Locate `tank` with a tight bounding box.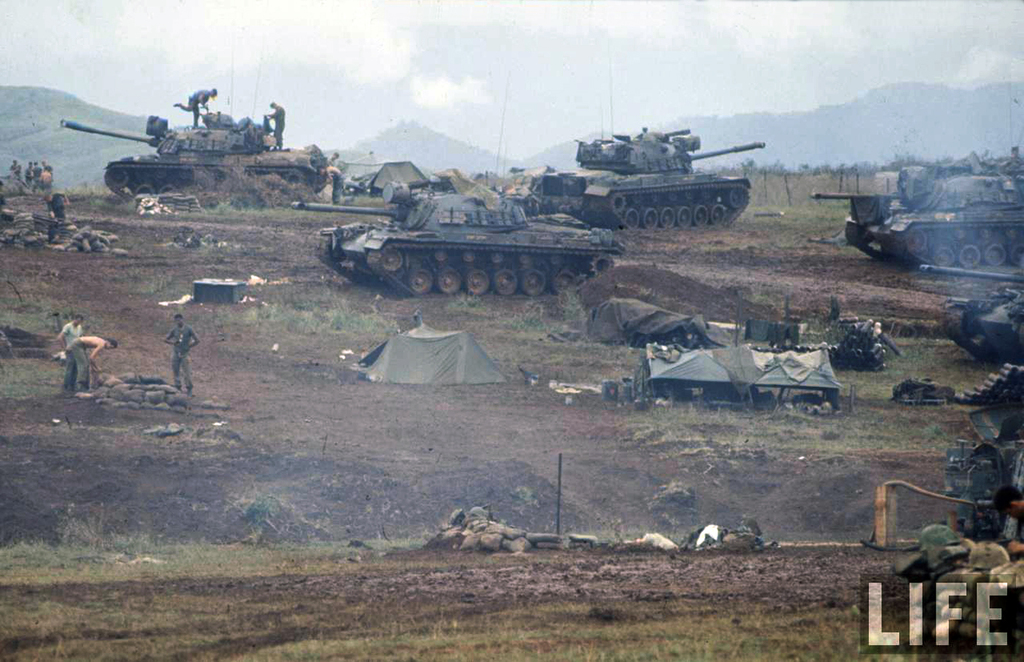
BBox(61, 56, 335, 210).
